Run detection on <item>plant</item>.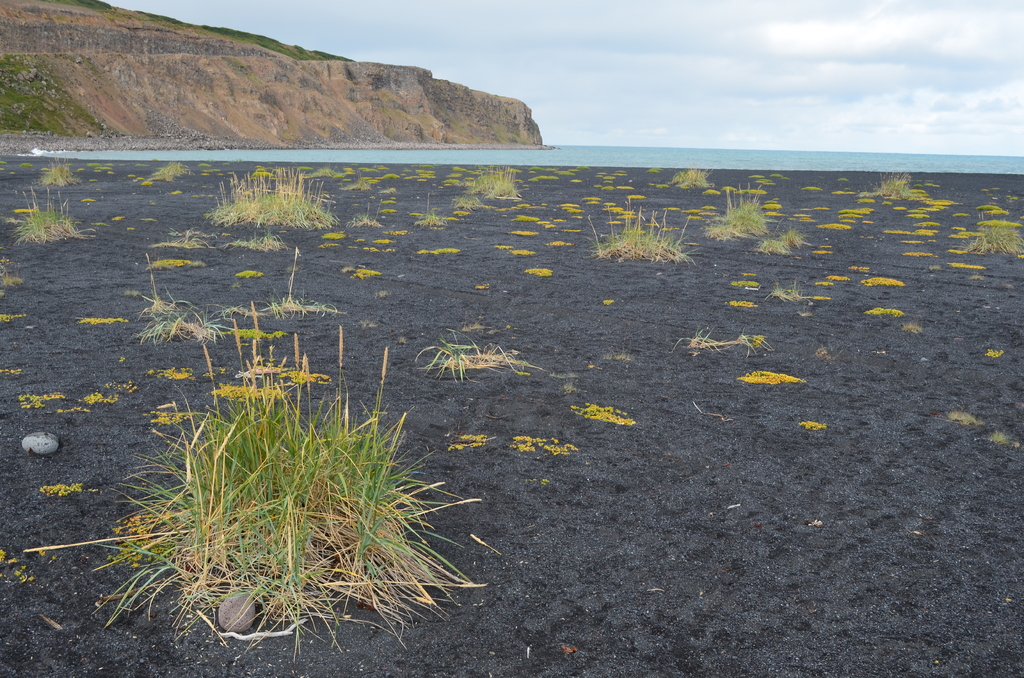
Result: select_region(866, 168, 916, 198).
